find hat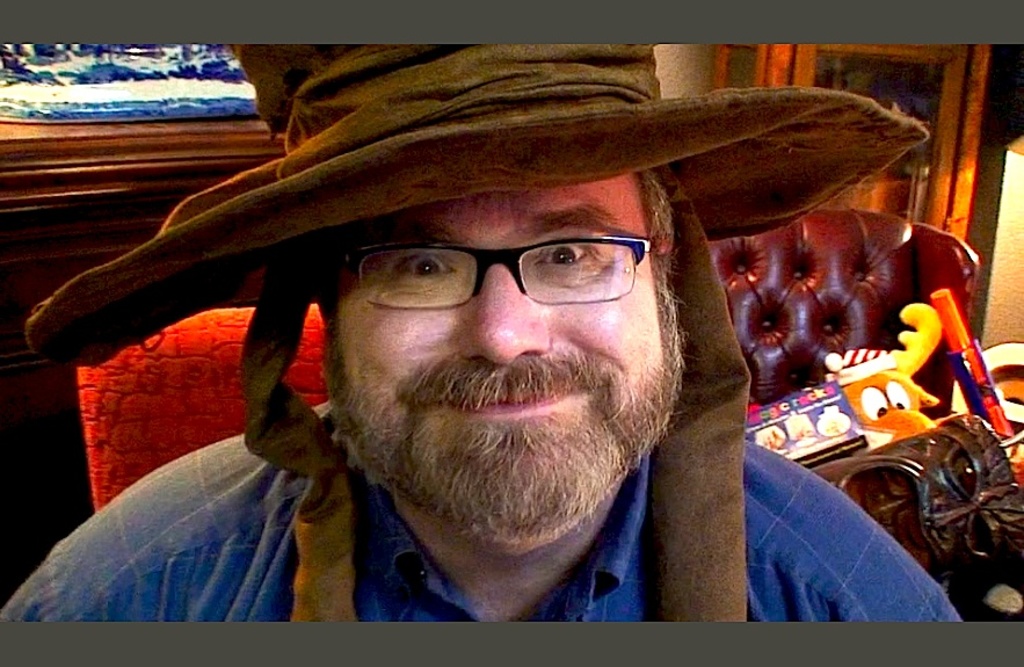
<region>22, 38, 928, 623</region>
